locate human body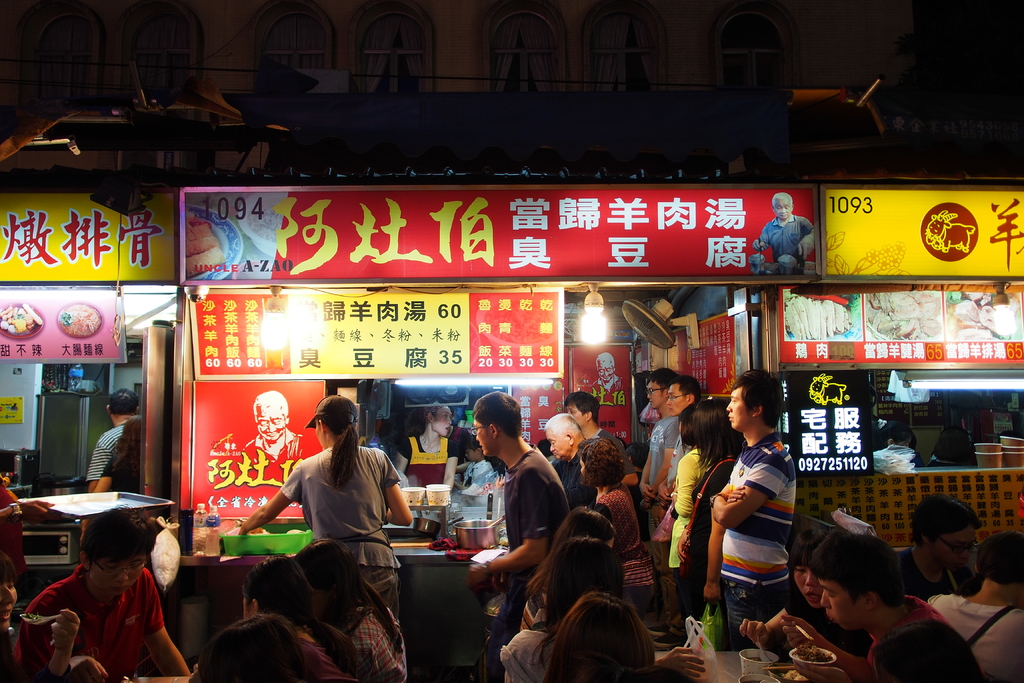
rect(94, 445, 140, 497)
